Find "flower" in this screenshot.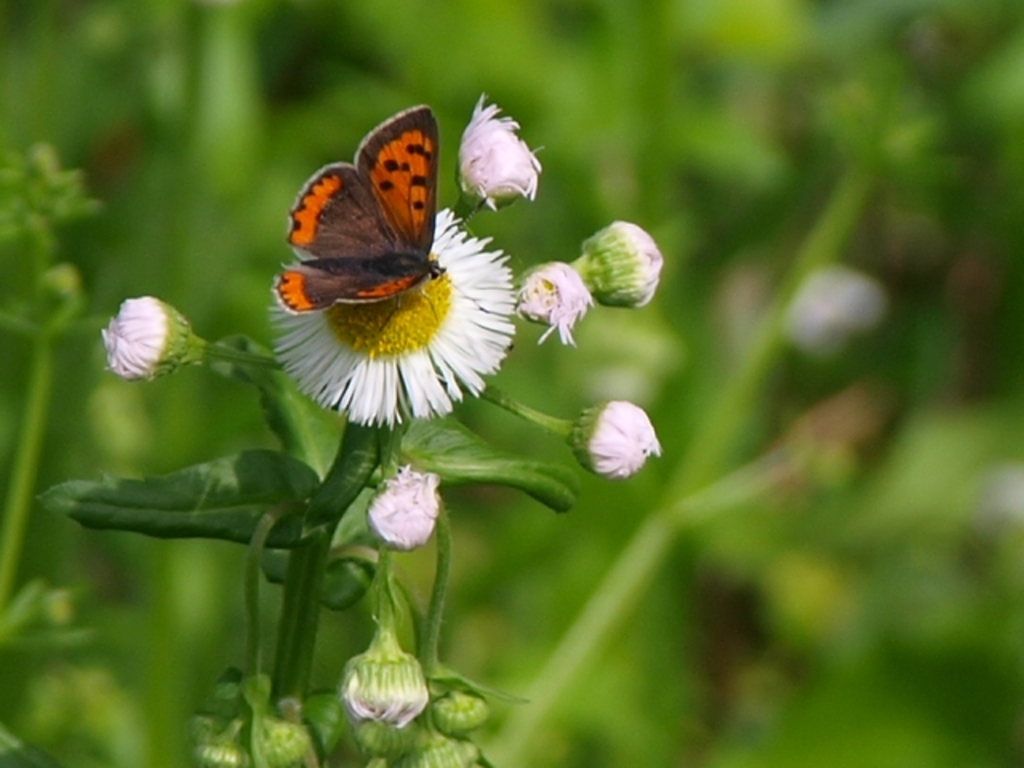
The bounding box for "flower" is (left=456, top=93, right=544, bottom=206).
